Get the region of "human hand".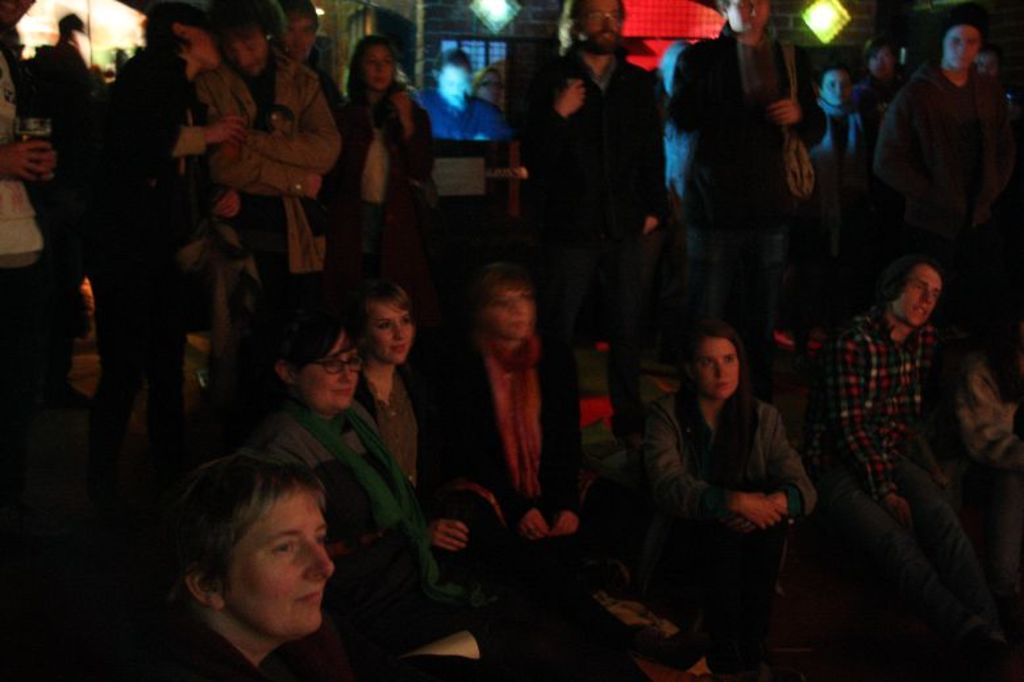
pyautogui.locateOnScreen(205, 115, 246, 150).
